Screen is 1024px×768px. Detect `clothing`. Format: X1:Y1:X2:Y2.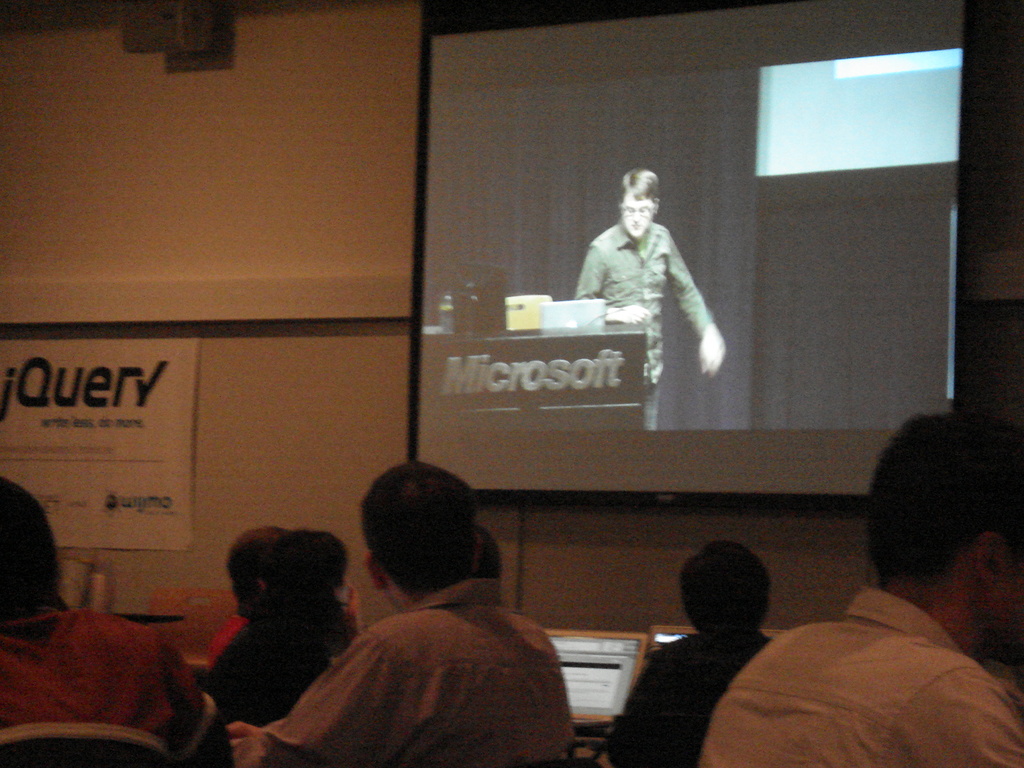
691:582:1023:767.
